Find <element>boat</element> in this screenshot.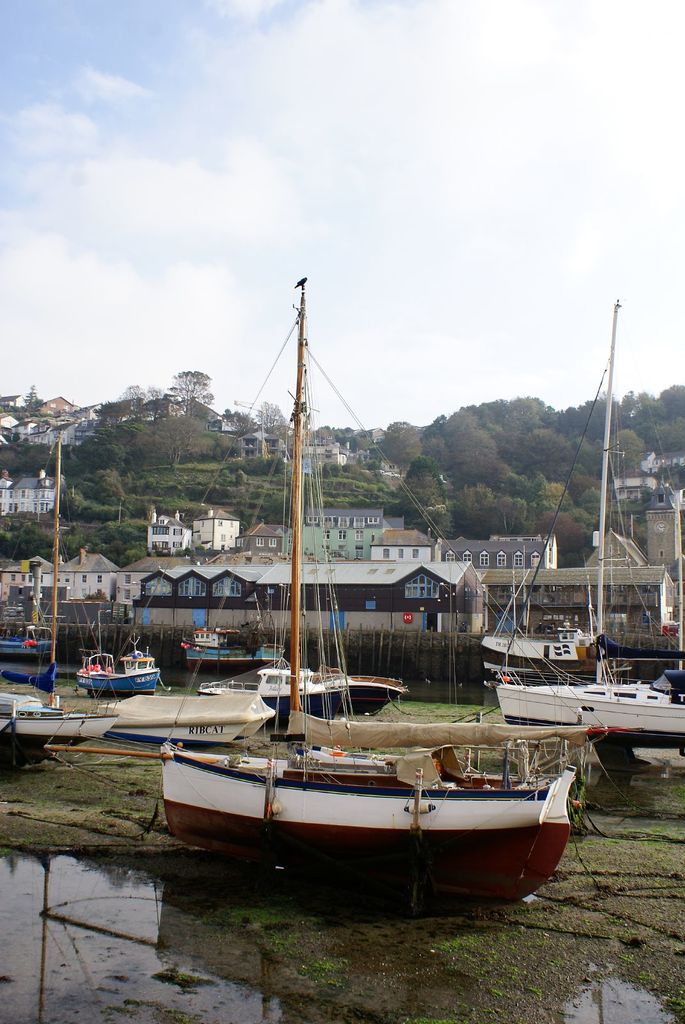
The bounding box for <element>boat</element> is {"x1": 462, "y1": 645, "x2": 684, "y2": 766}.
